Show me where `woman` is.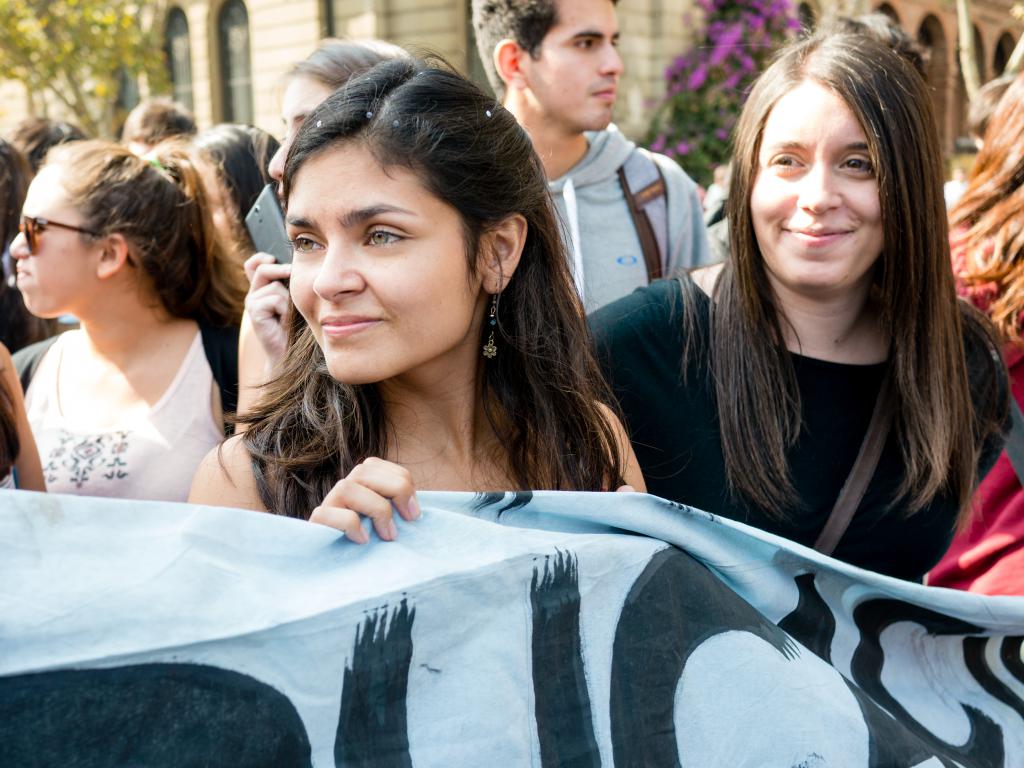
`woman` is at crop(239, 39, 408, 435).
